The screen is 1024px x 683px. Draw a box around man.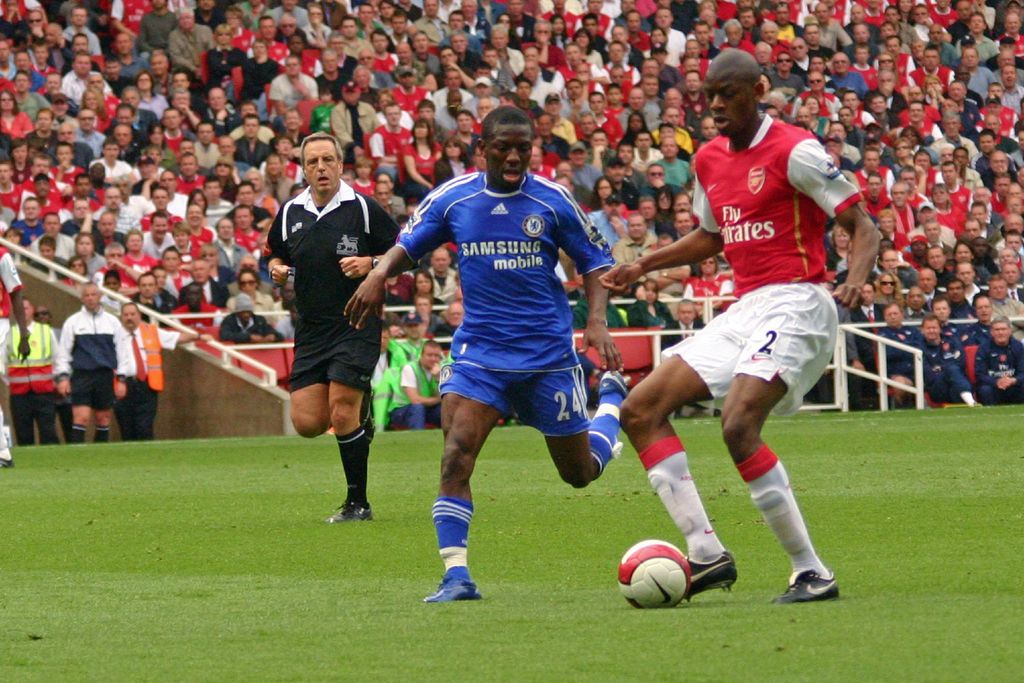
(left=60, top=6, right=102, bottom=53).
